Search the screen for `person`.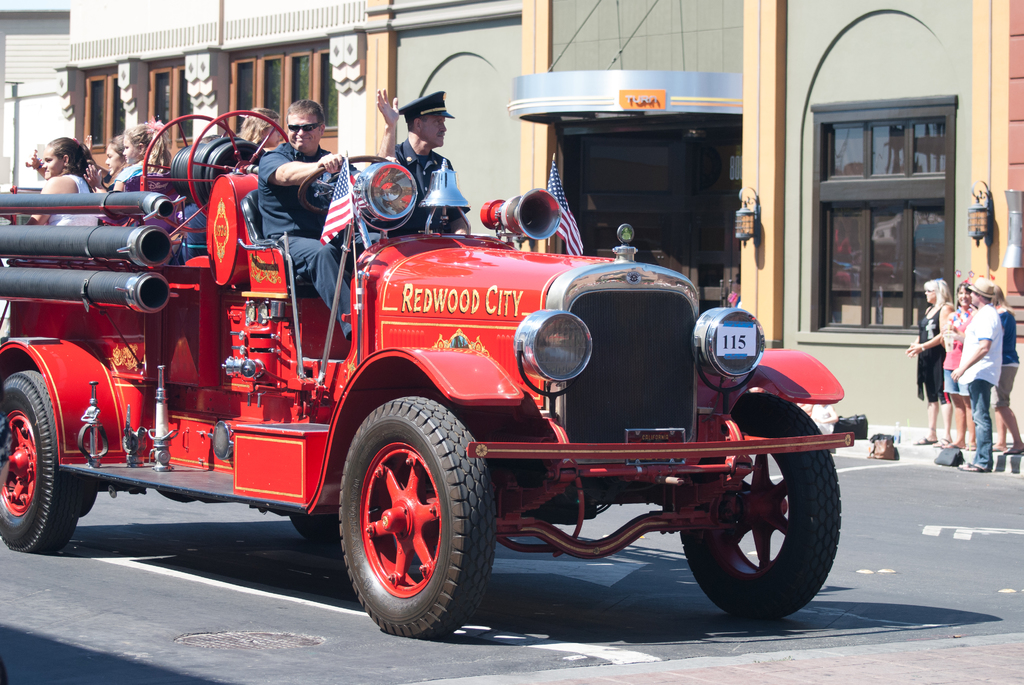
Found at 238, 107, 287, 148.
